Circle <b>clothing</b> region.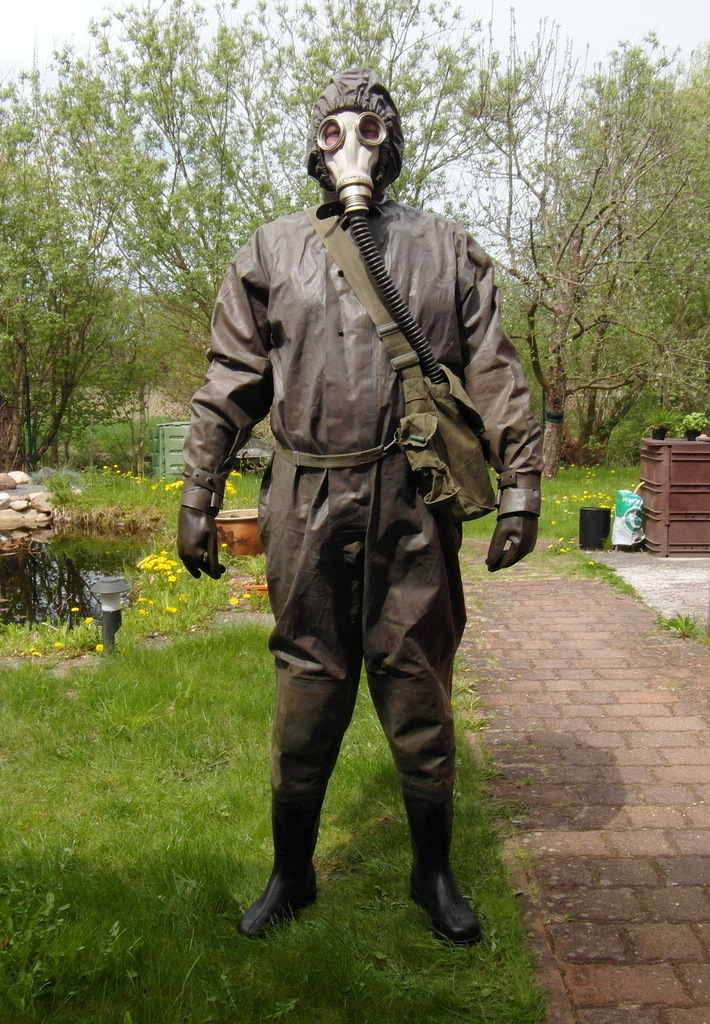
Region: [left=181, top=114, right=528, bottom=838].
